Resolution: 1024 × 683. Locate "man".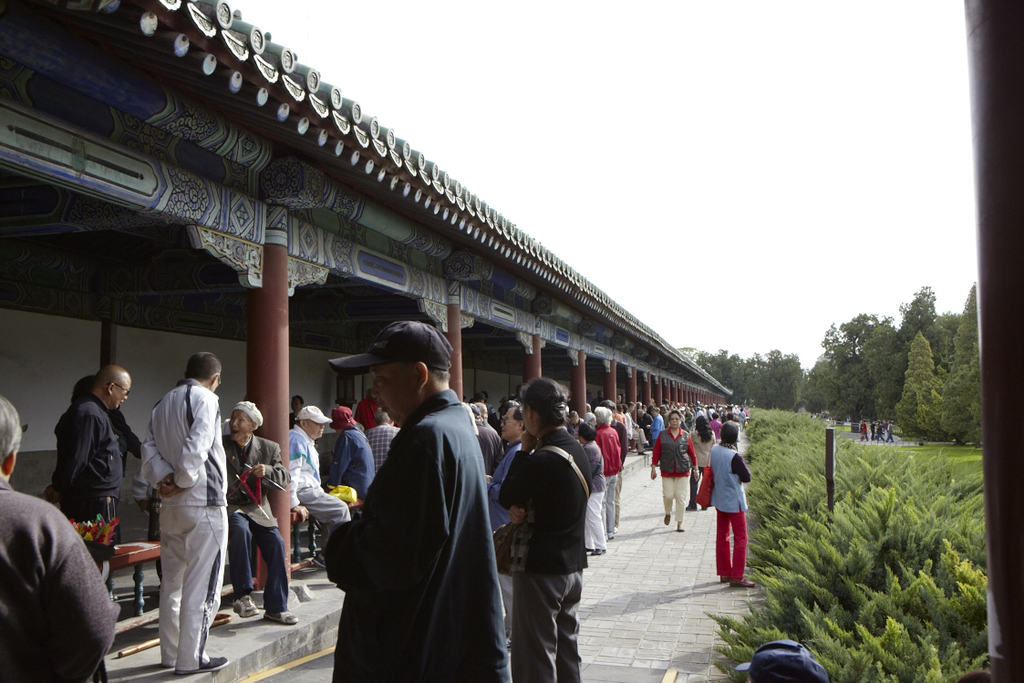
BBox(483, 404, 527, 652).
